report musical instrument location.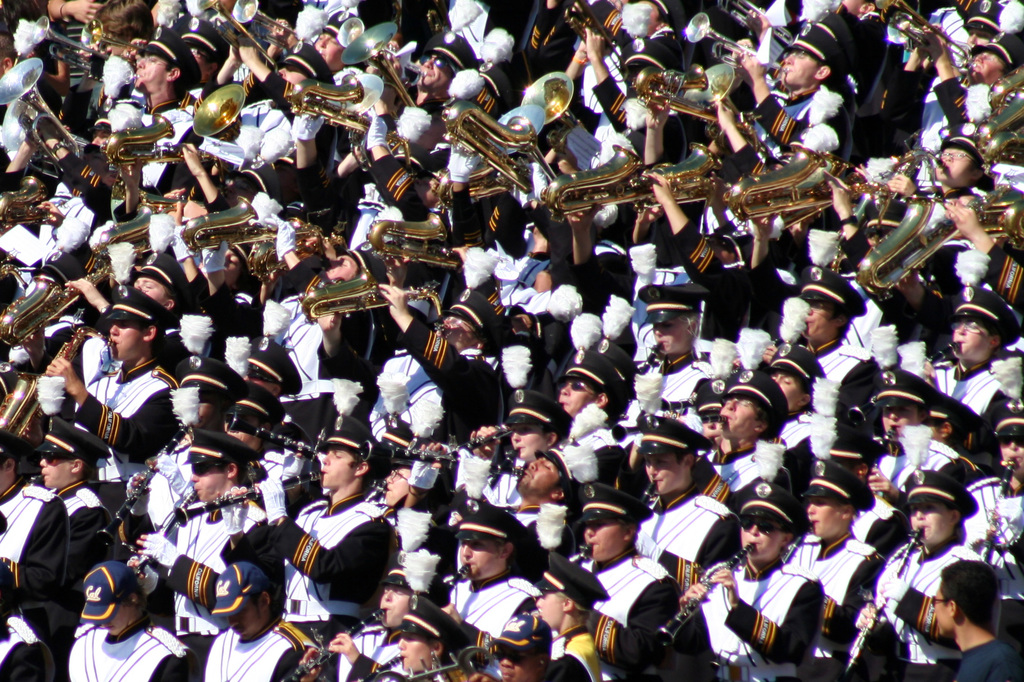
Report: detection(424, 565, 470, 616).
